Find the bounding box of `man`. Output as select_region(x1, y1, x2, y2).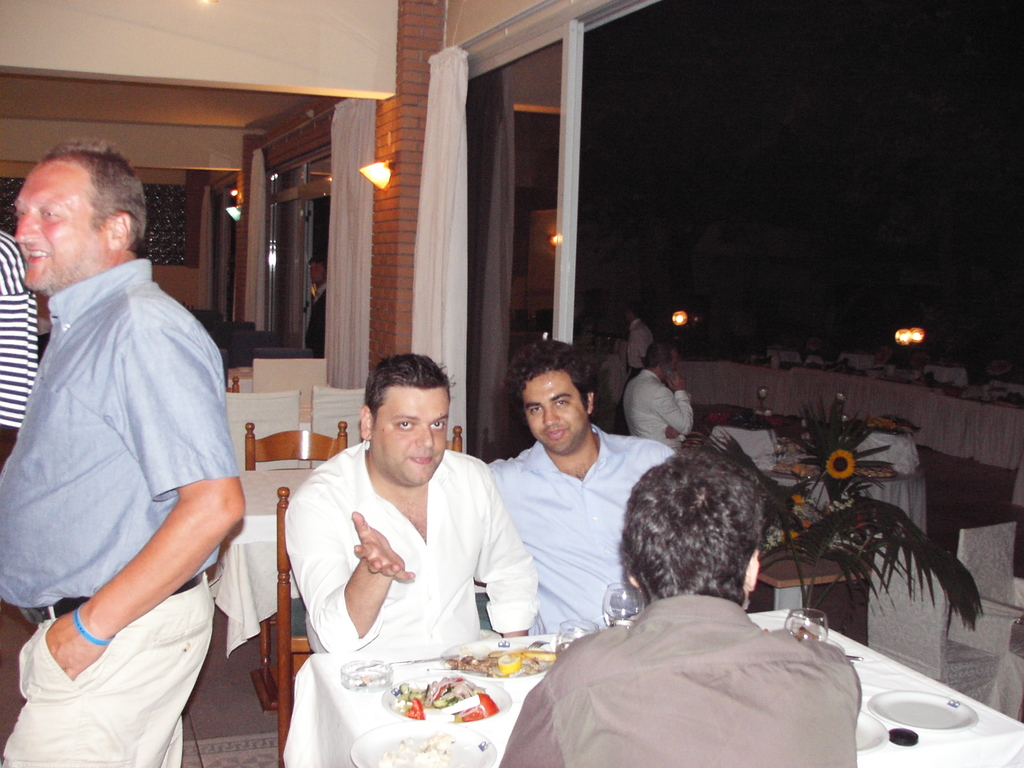
select_region(283, 348, 534, 651).
